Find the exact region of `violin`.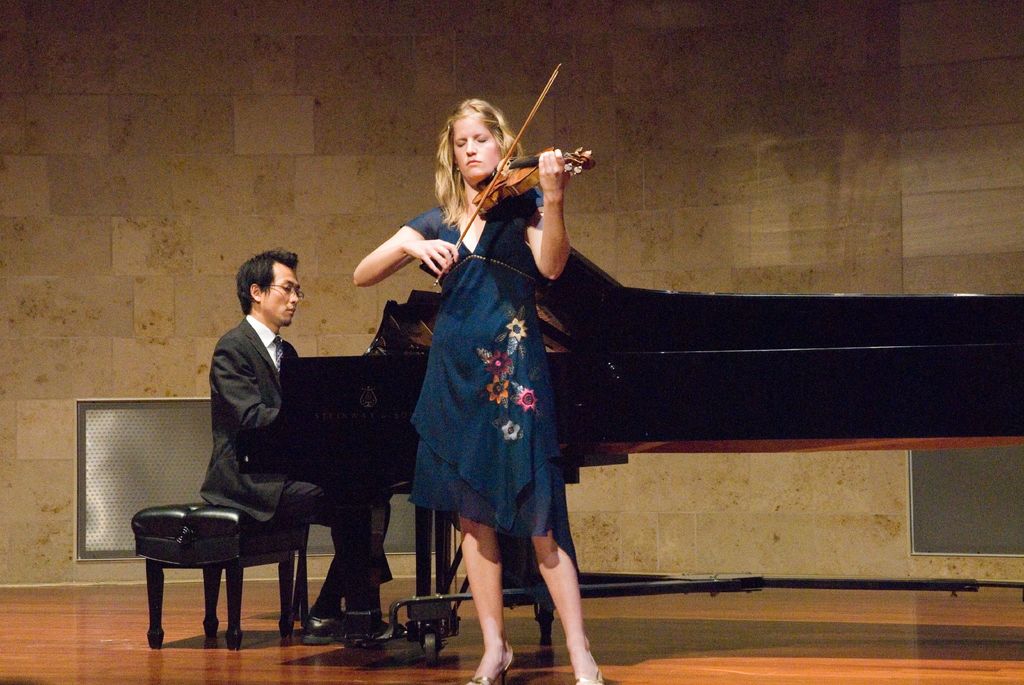
Exact region: select_region(431, 54, 602, 284).
